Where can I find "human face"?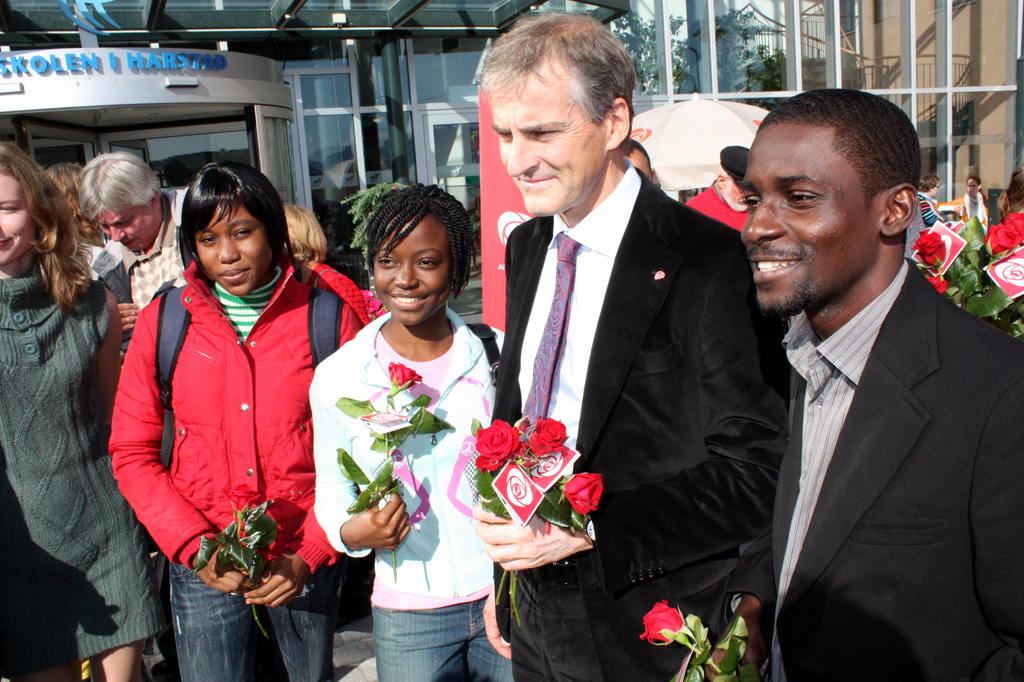
You can find it at x1=101 y1=200 x2=157 y2=257.
